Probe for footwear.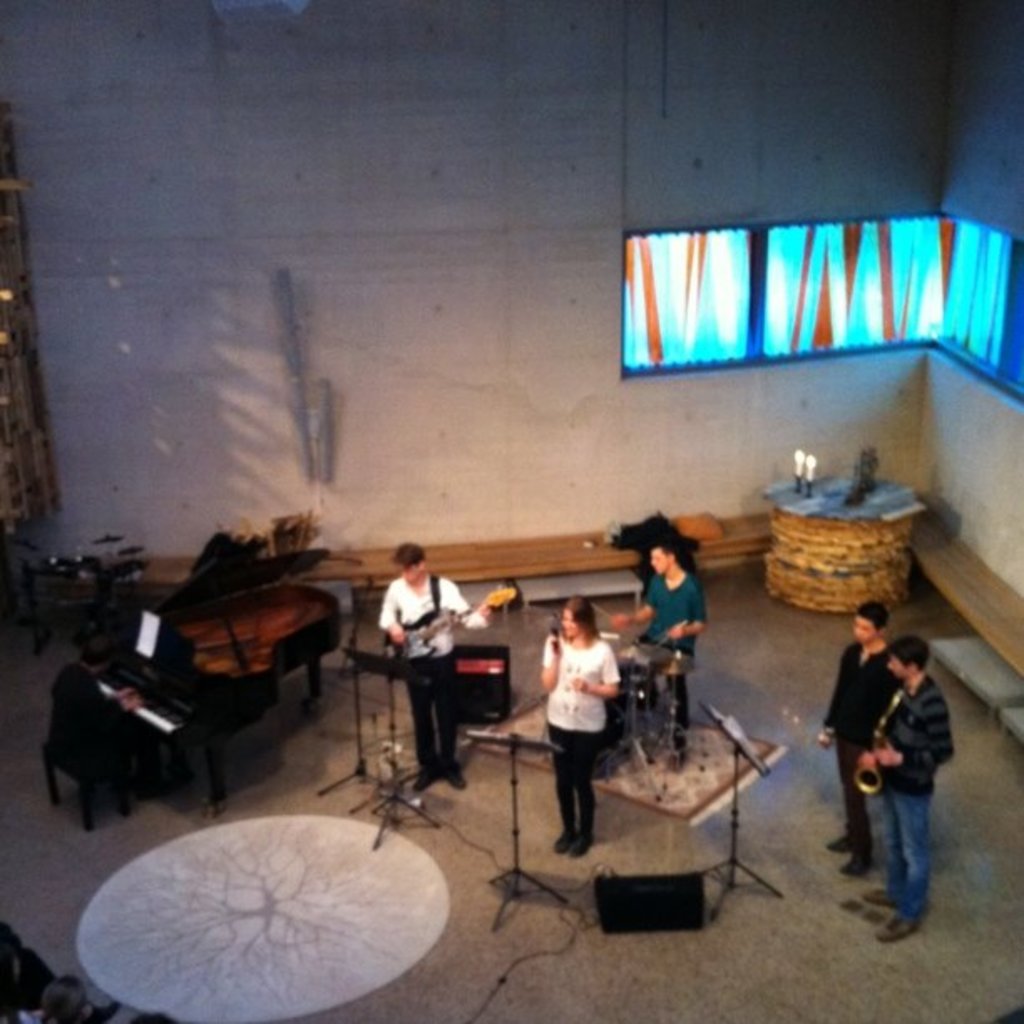
Probe result: [x1=410, y1=763, x2=425, y2=791].
